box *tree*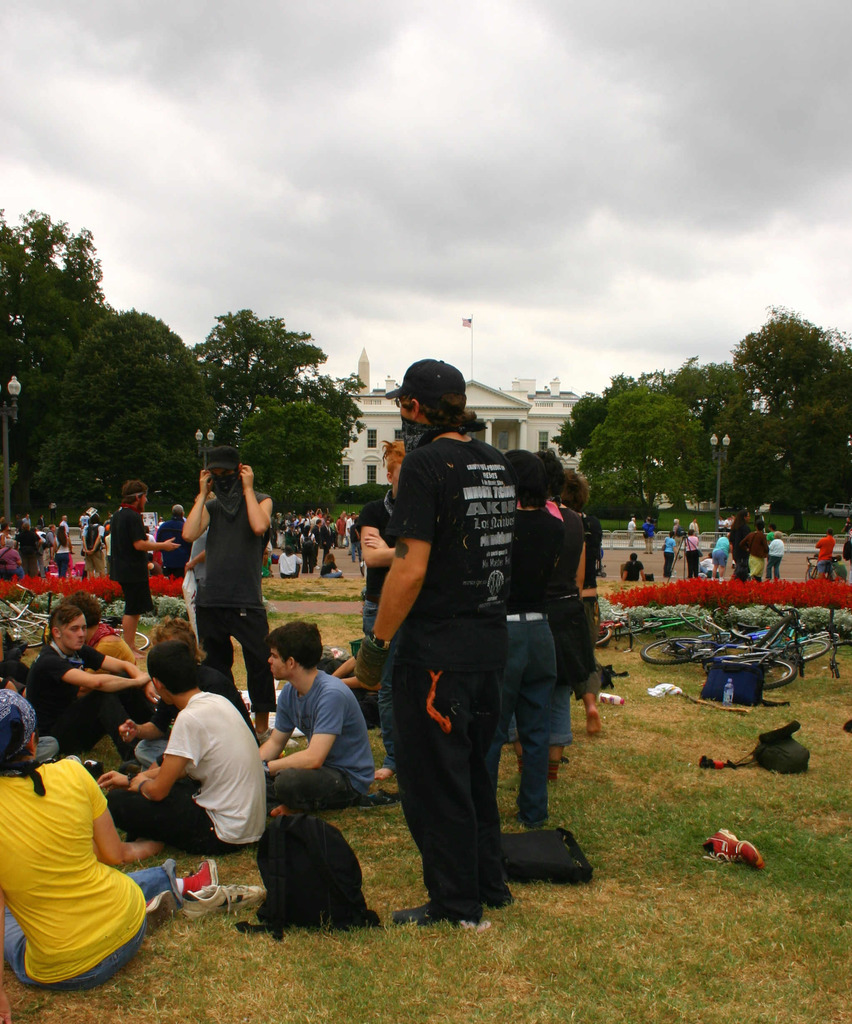
pyautogui.locateOnScreen(0, 204, 124, 312)
